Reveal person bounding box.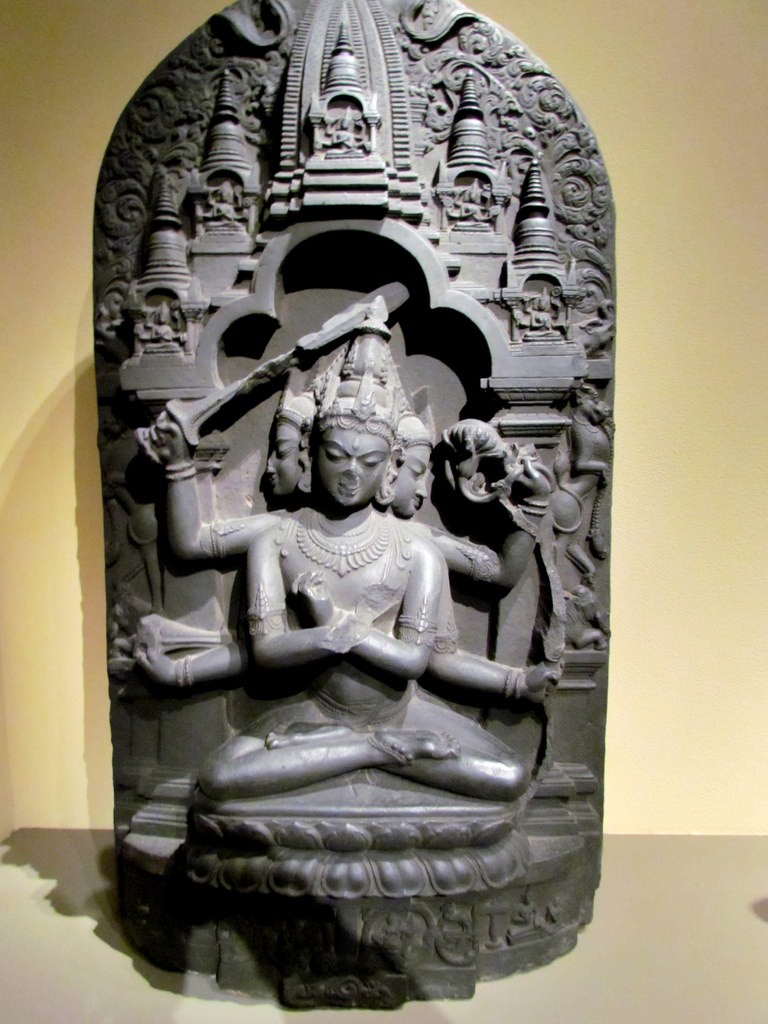
Revealed: {"left": 147, "top": 309, "right": 180, "bottom": 353}.
